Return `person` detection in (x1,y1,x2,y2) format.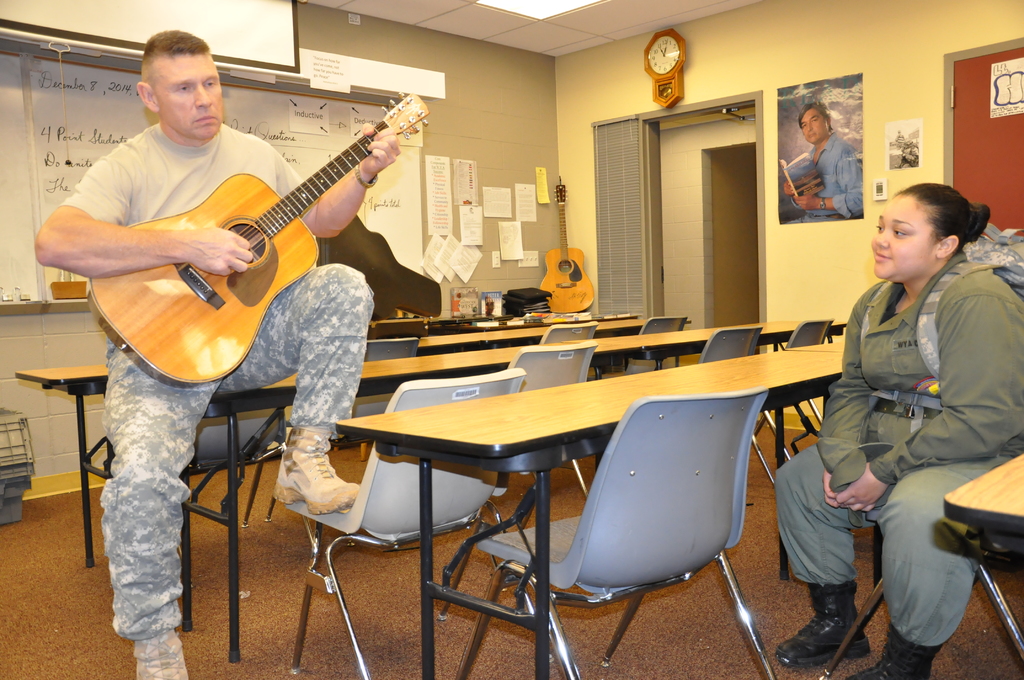
(835,172,1012,647).
